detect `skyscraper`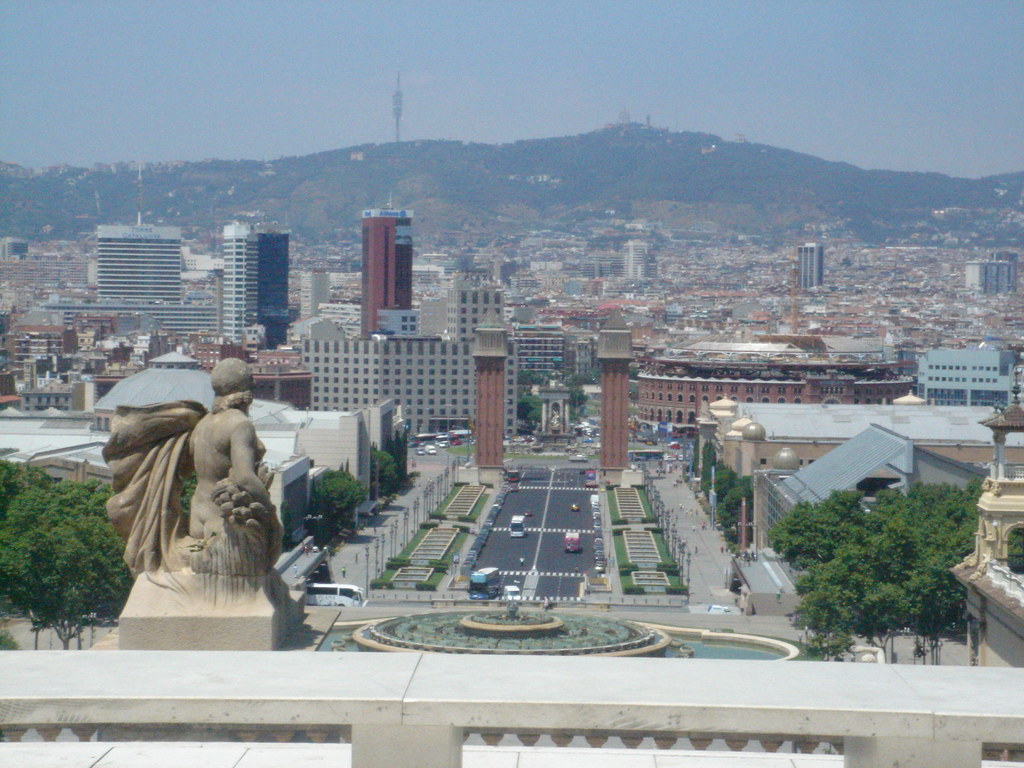
216, 218, 294, 347
